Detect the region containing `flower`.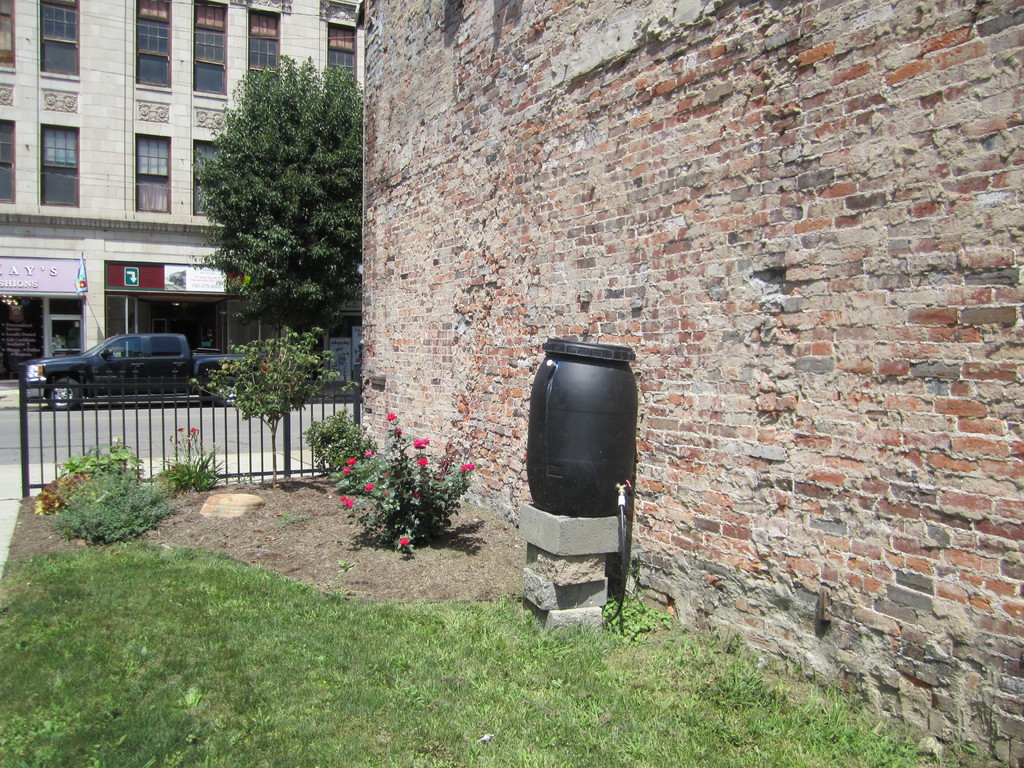
x1=461, y1=460, x2=476, y2=476.
